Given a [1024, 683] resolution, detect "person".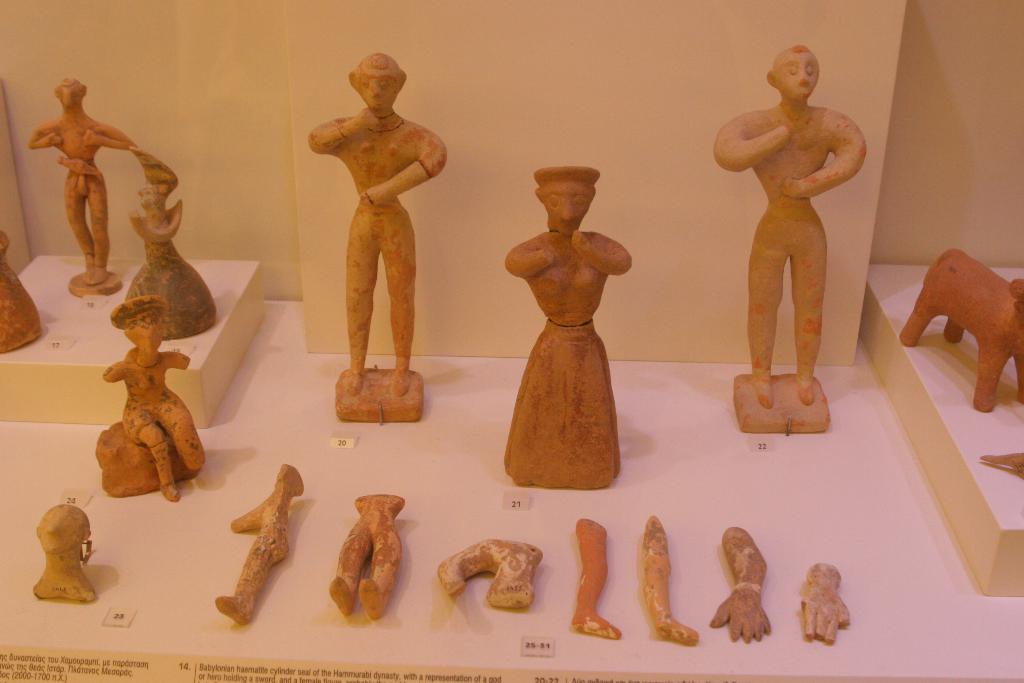
BBox(24, 75, 136, 288).
